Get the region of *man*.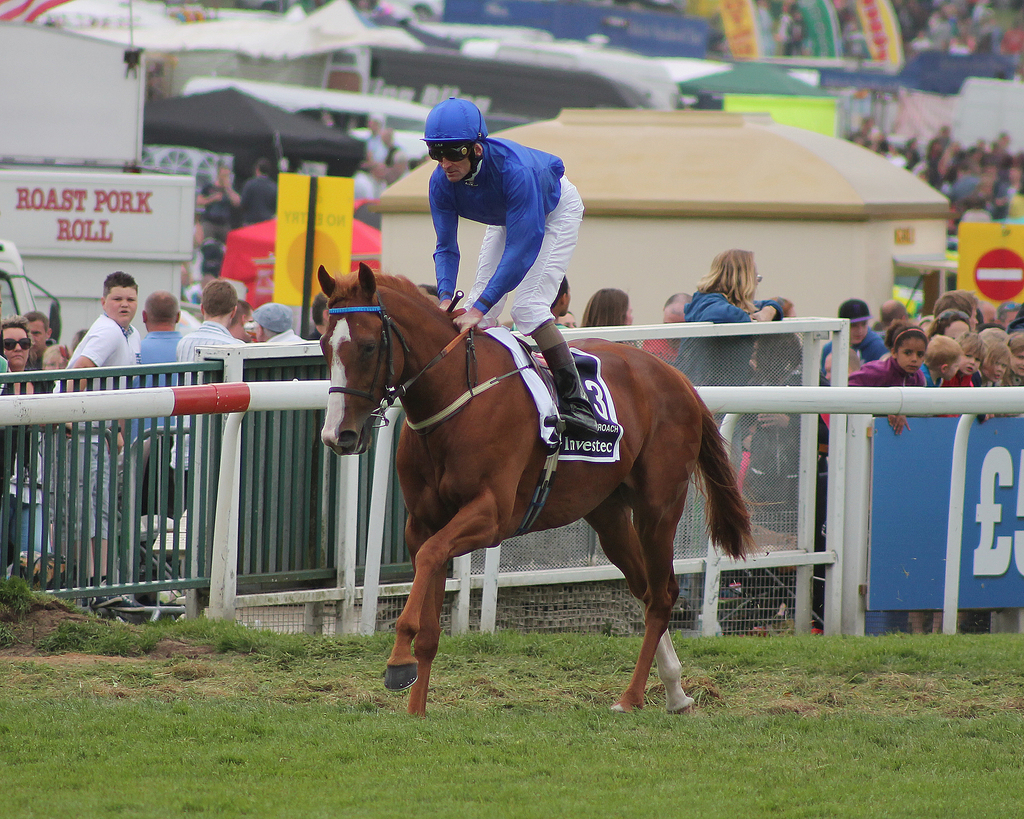
rect(176, 281, 248, 466).
